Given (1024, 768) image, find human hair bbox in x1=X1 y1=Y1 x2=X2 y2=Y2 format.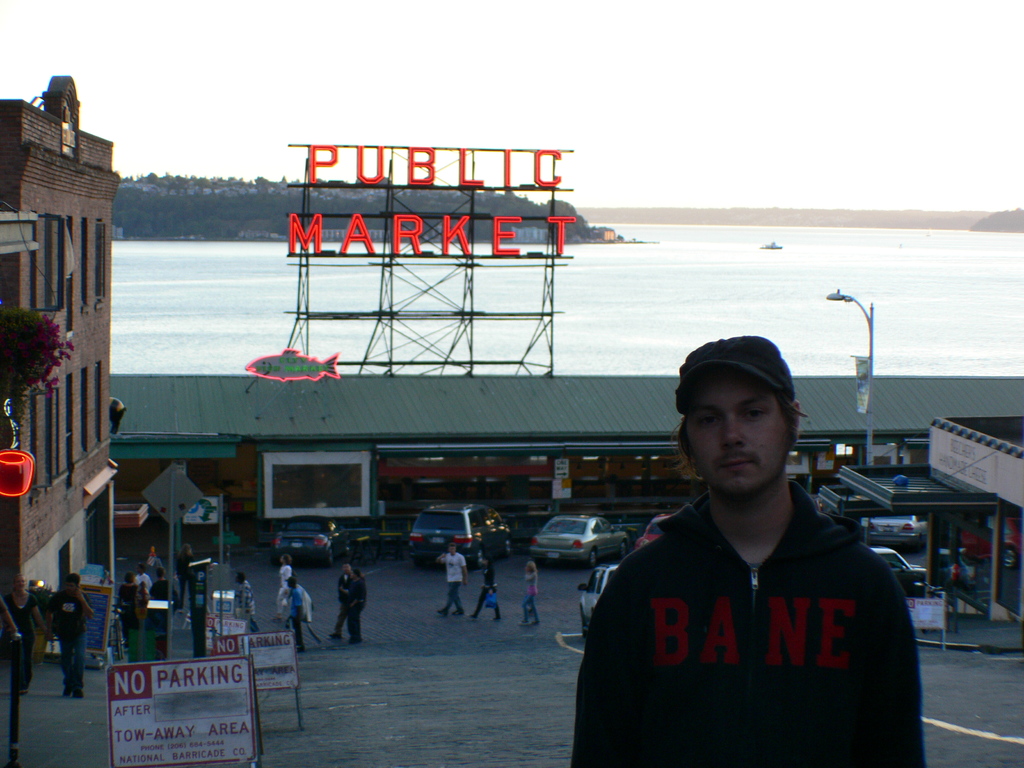
x1=289 y1=575 x2=297 y2=590.
